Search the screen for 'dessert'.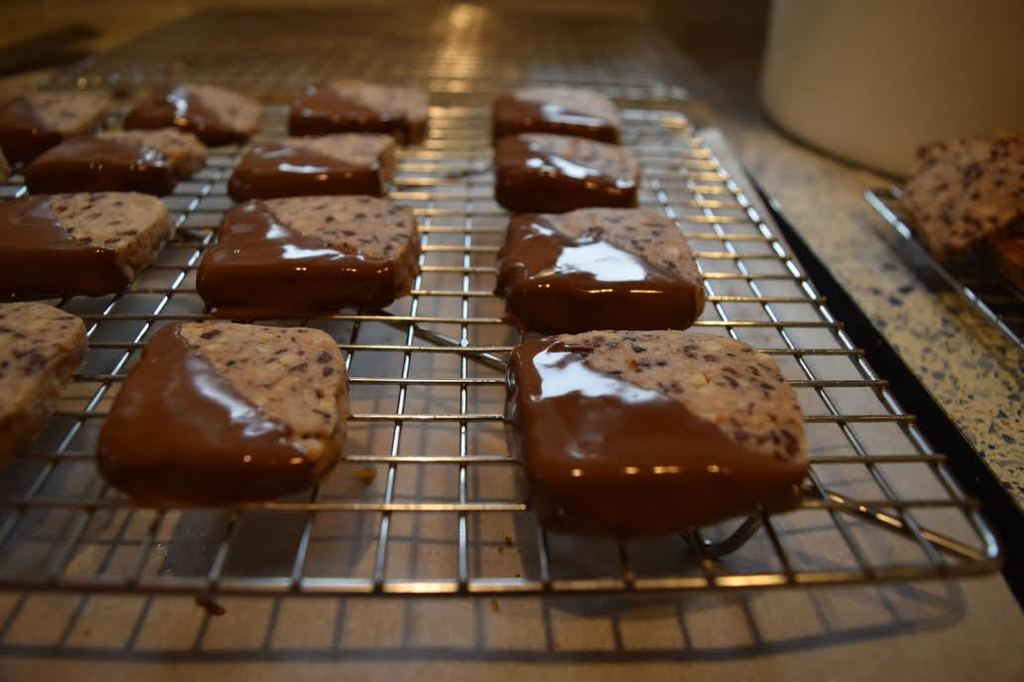
Found at {"x1": 130, "y1": 83, "x2": 260, "y2": 136}.
